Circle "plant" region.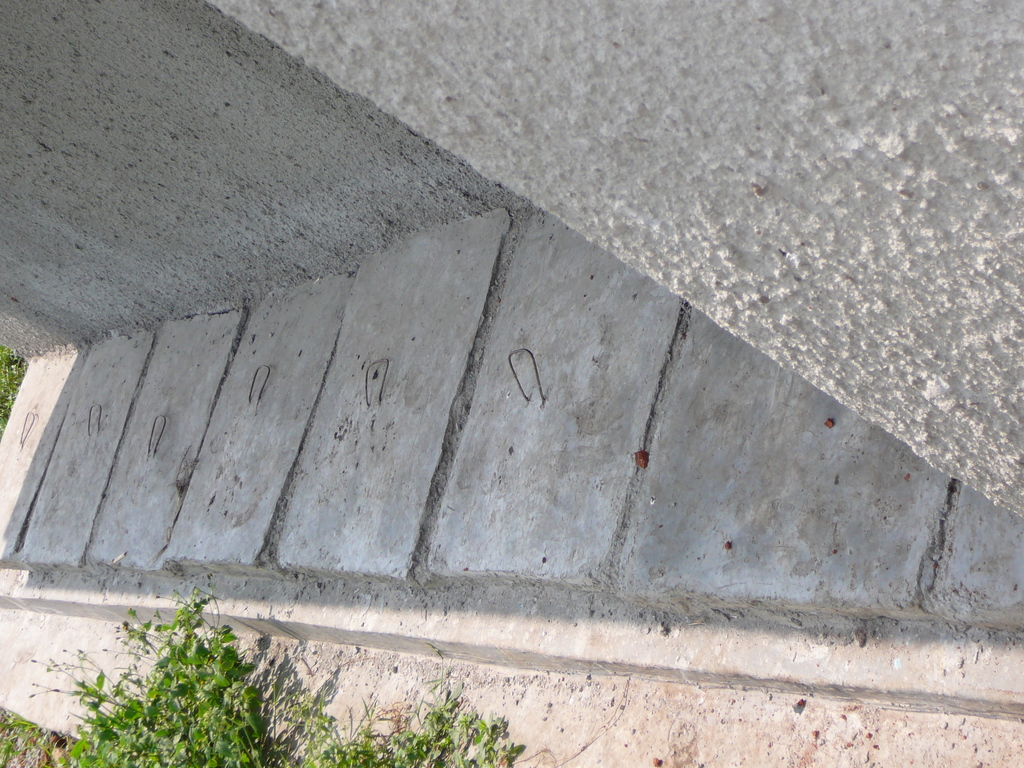
Region: detection(1, 725, 31, 765).
